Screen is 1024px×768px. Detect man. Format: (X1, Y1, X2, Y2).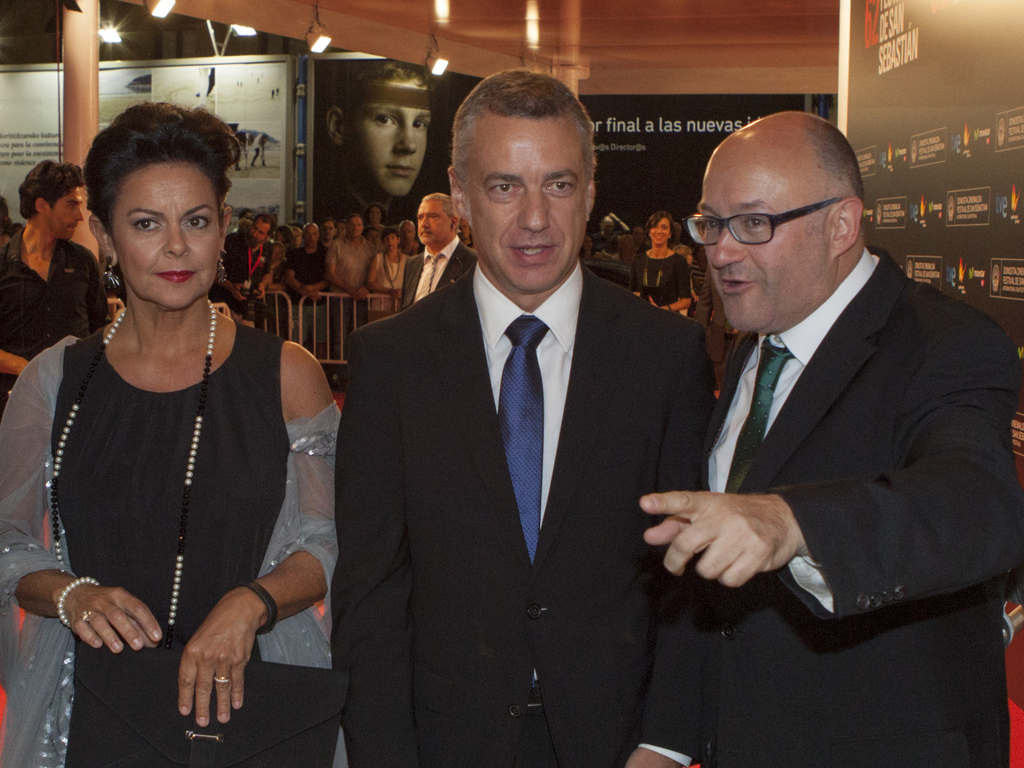
(323, 71, 721, 767).
